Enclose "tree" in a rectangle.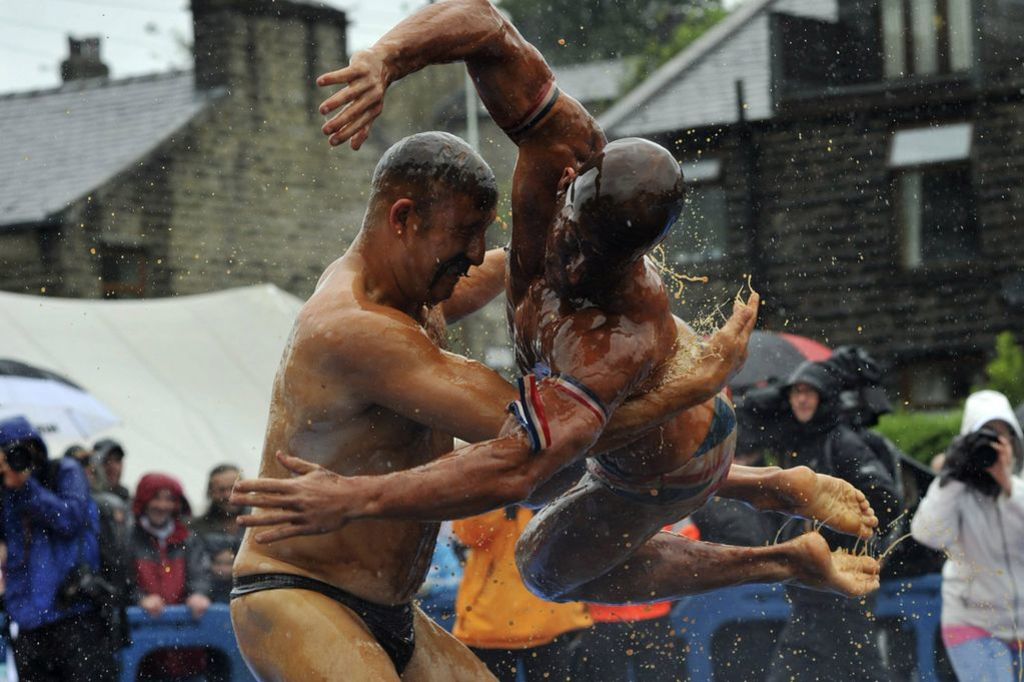
l=494, t=1, r=731, b=58.
